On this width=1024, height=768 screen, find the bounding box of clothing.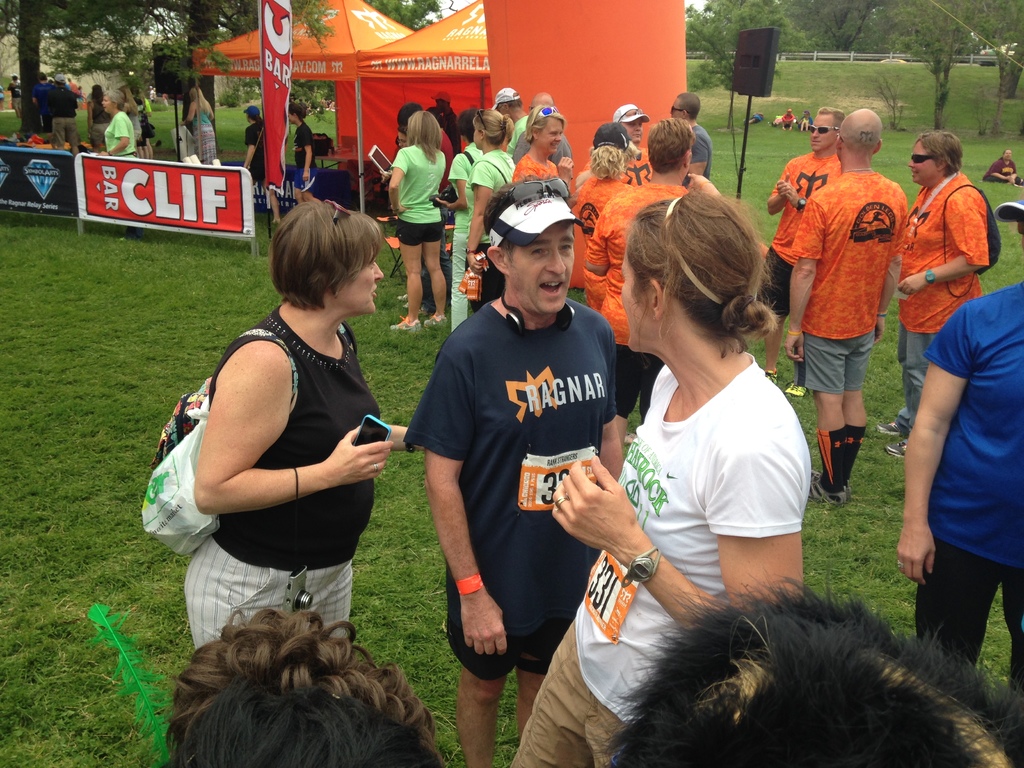
Bounding box: bbox(563, 173, 631, 289).
